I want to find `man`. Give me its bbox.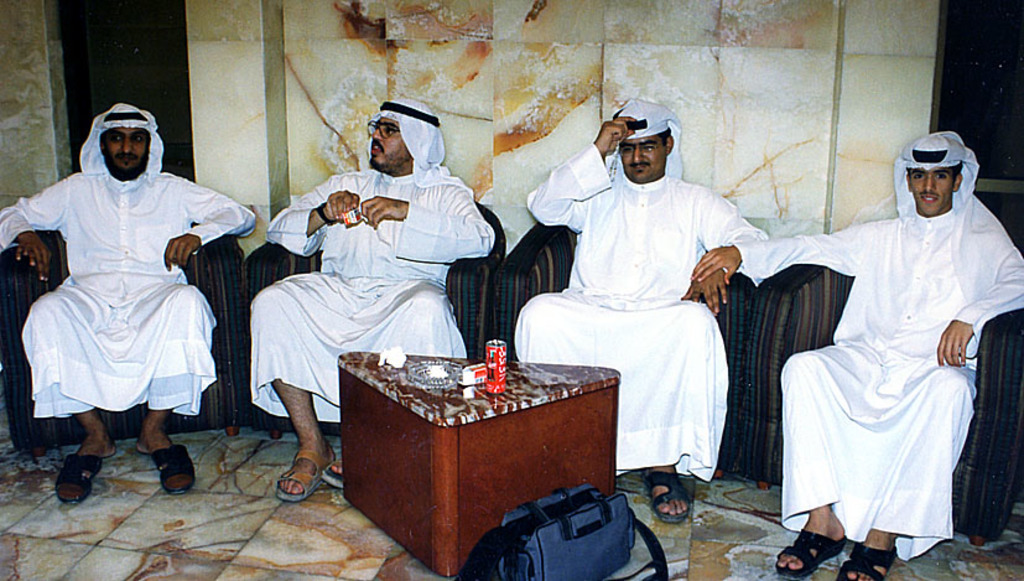
(520, 105, 752, 503).
